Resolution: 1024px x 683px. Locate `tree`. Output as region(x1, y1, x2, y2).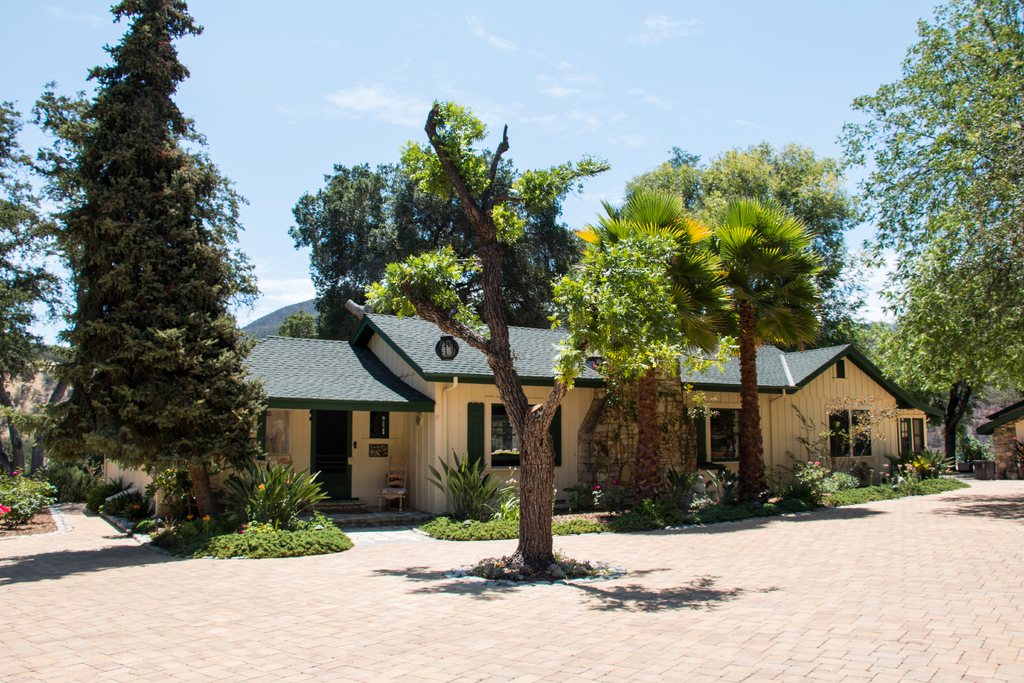
region(872, 256, 1023, 465).
